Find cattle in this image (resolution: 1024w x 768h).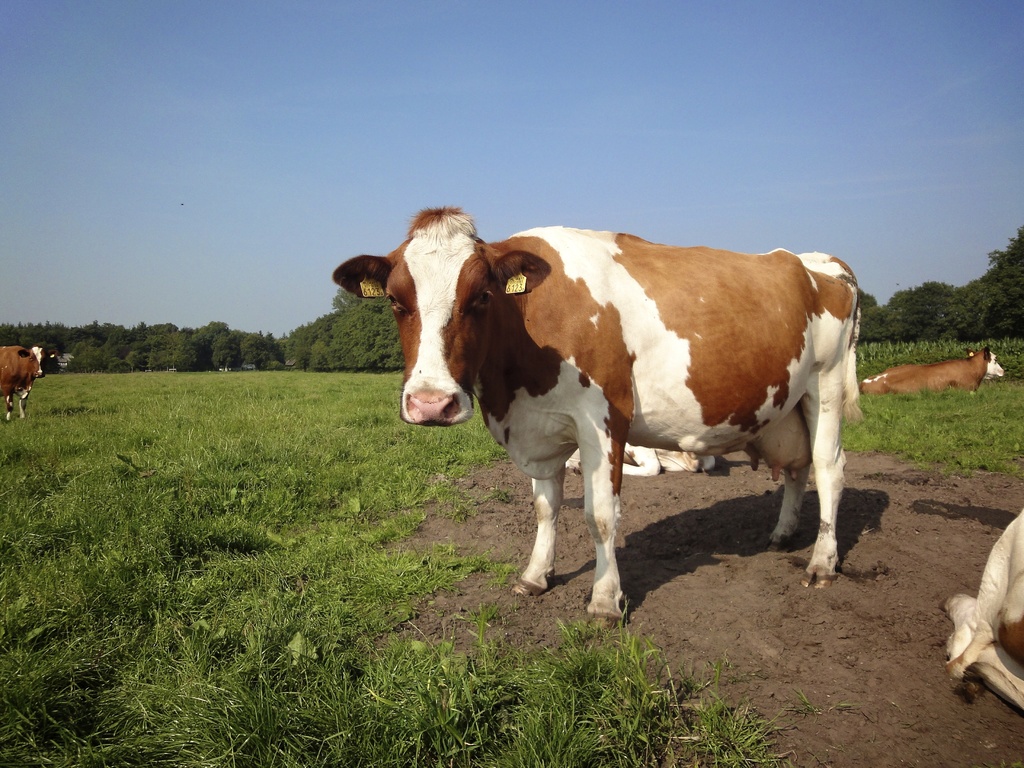
[329,213,861,625].
